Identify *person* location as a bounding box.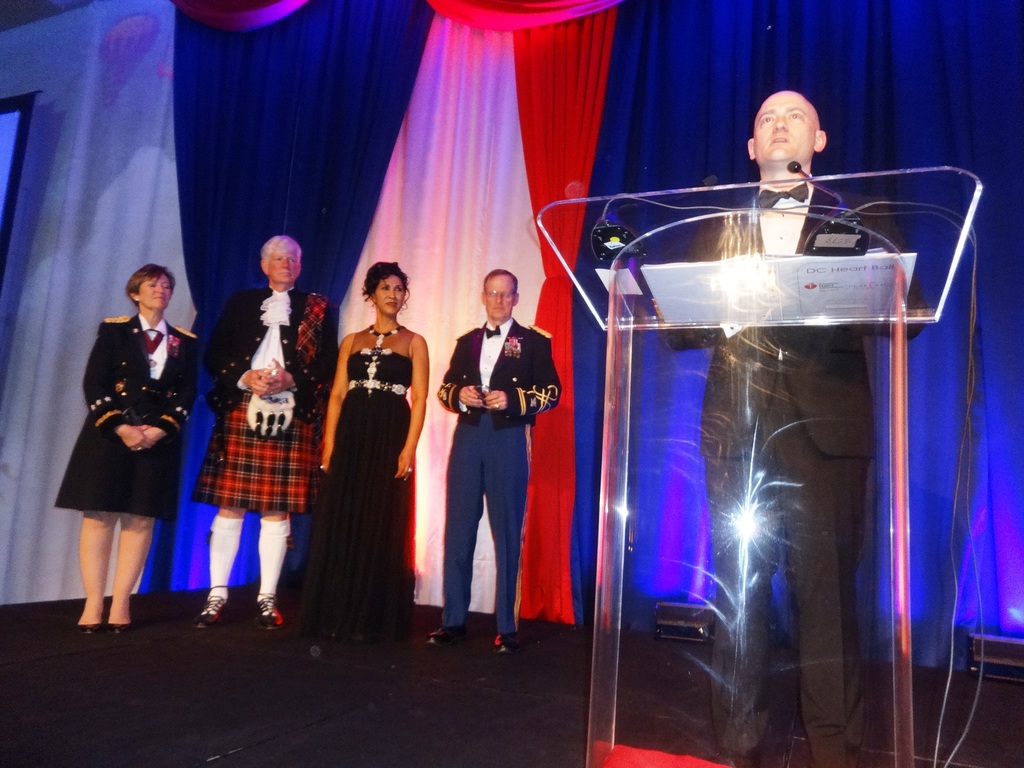
x1=435, y1=255, x2=566, y2=657.
